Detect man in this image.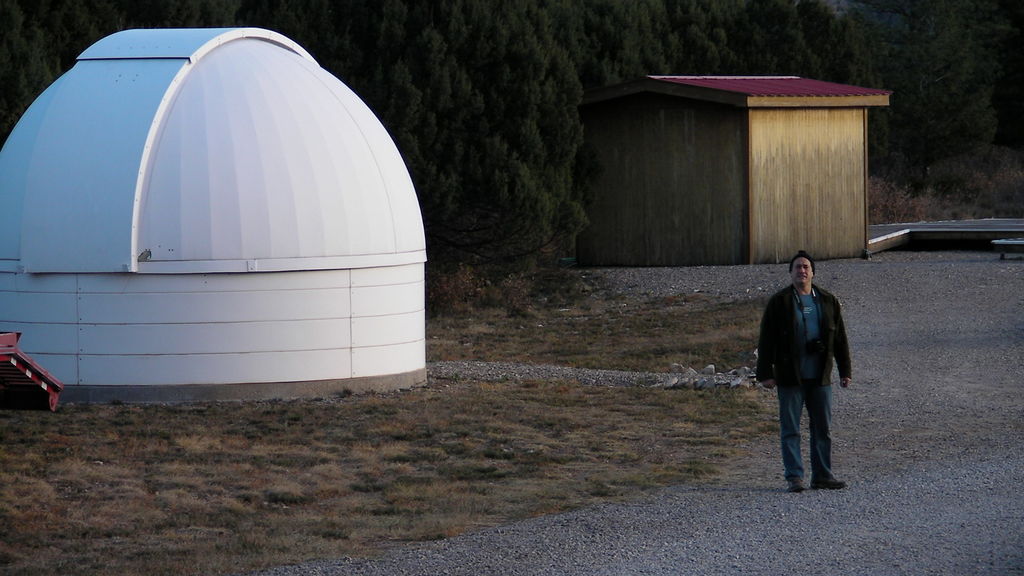
Detection: (left=766, top=247, right=858, bottom=488).
